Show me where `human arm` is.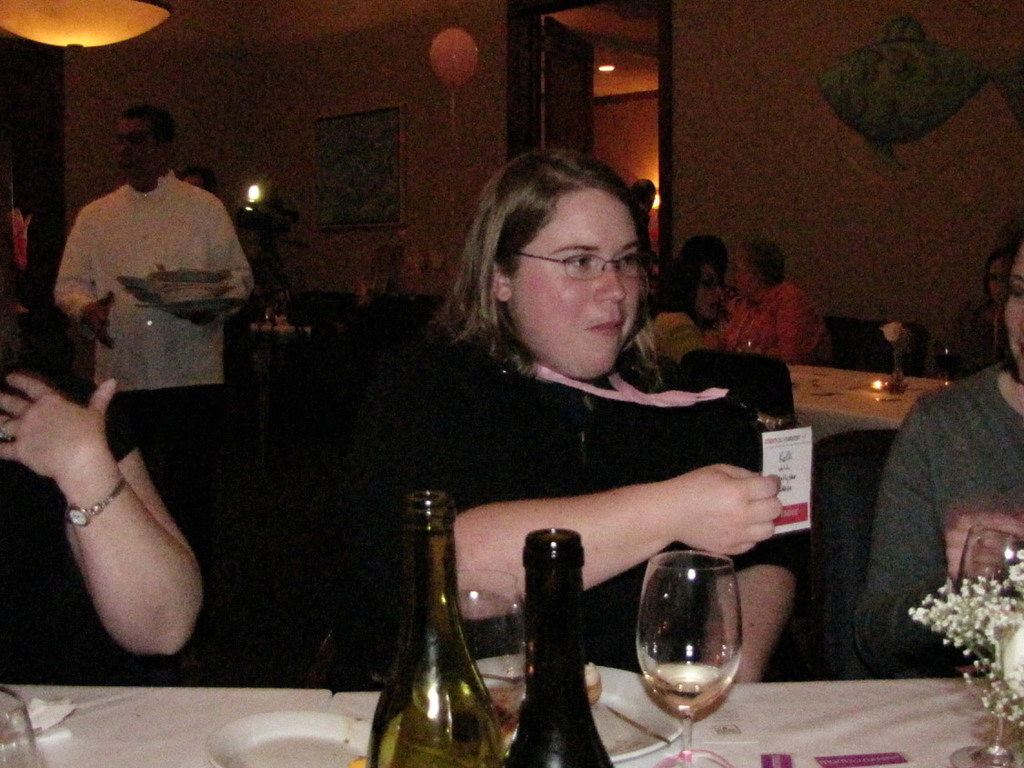
`human arm` is at 176, 197, 255, 329.
